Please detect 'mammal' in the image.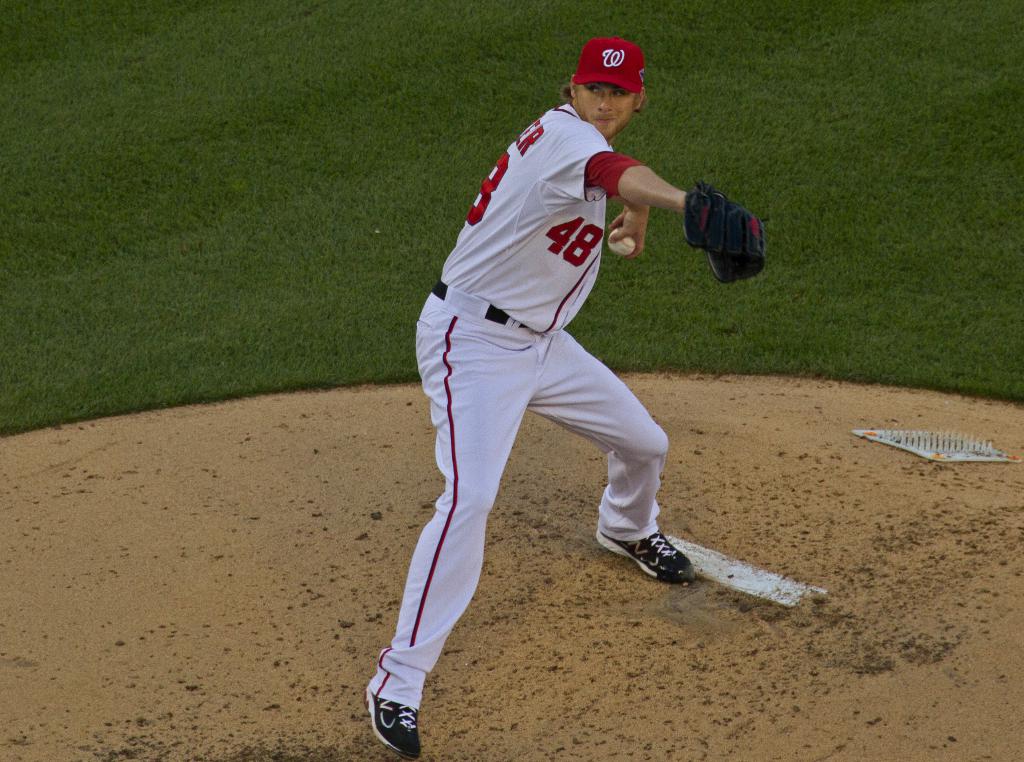
{"left": 366, "top": 51, "right": 756, "bottom": 704}.
